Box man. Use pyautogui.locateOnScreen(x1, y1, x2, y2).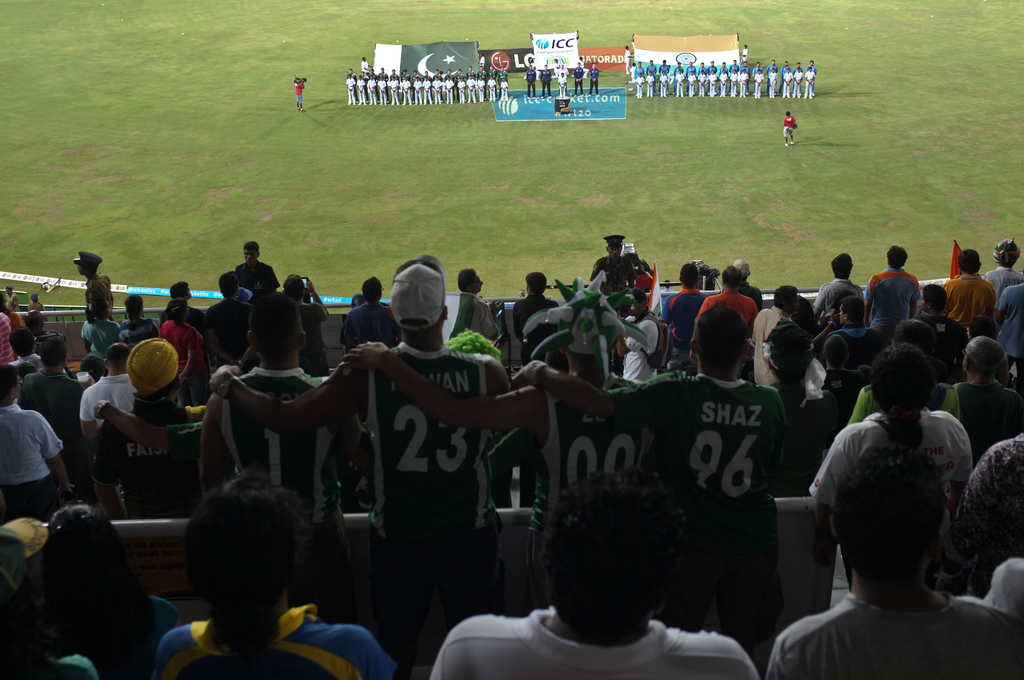
pyautogui.locateOnScreen(621, 44, 634, 74).
